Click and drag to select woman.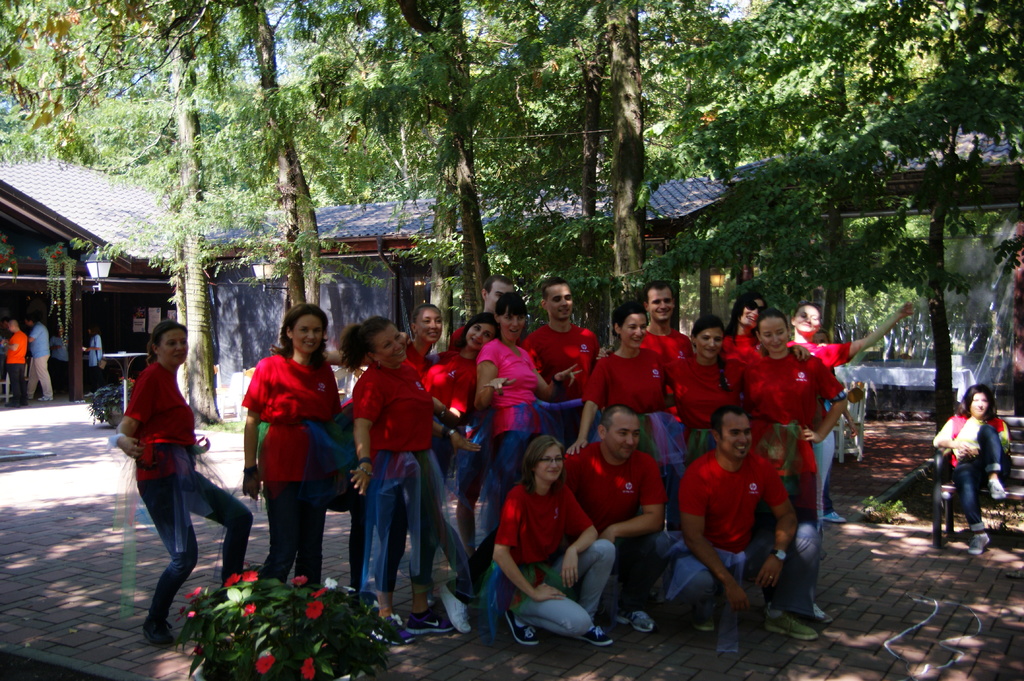
Selection: box(712, 292, 766, 360).
